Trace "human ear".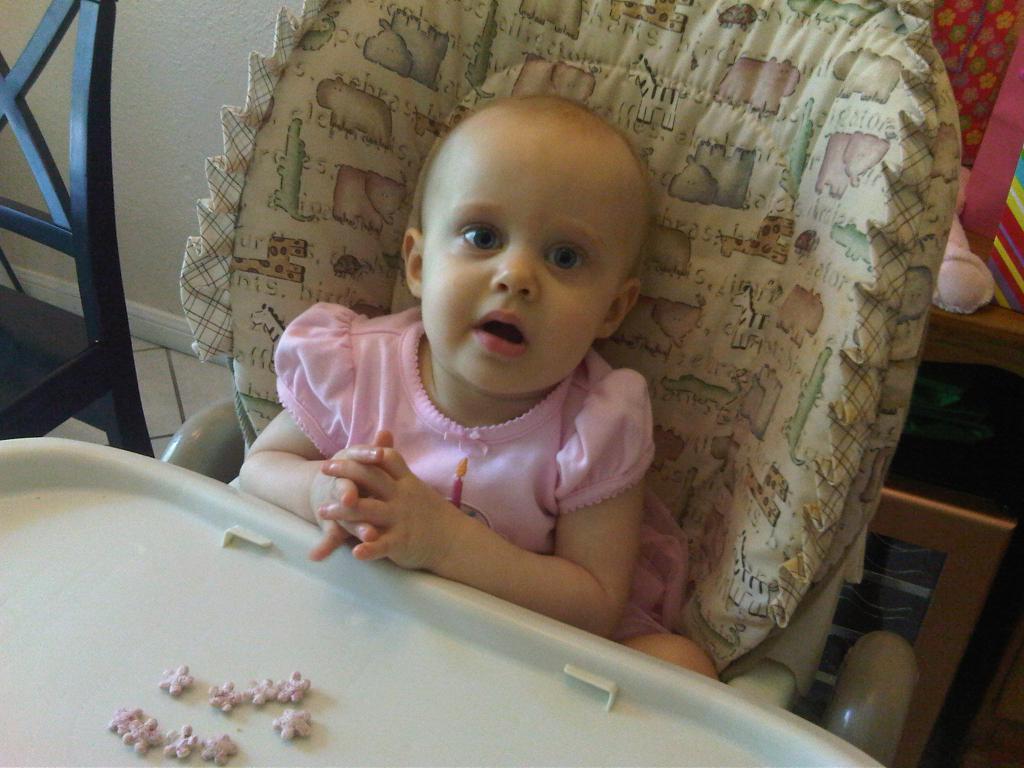
Traced to rect(600, 282, 638, 337).
